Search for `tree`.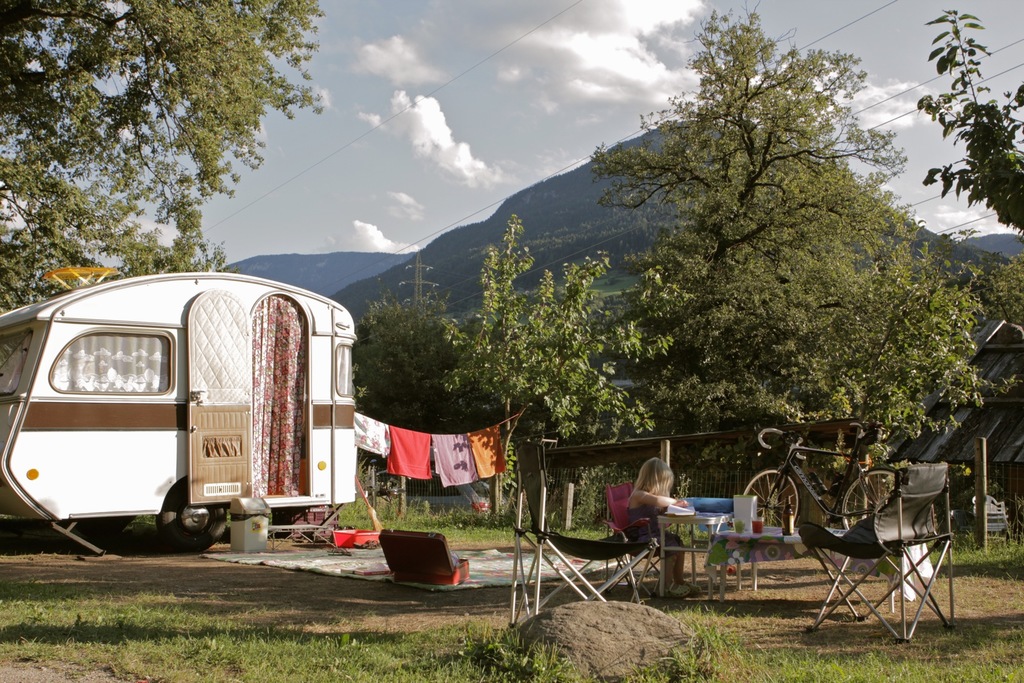
Found at <box>0,0,332,310</box>.
